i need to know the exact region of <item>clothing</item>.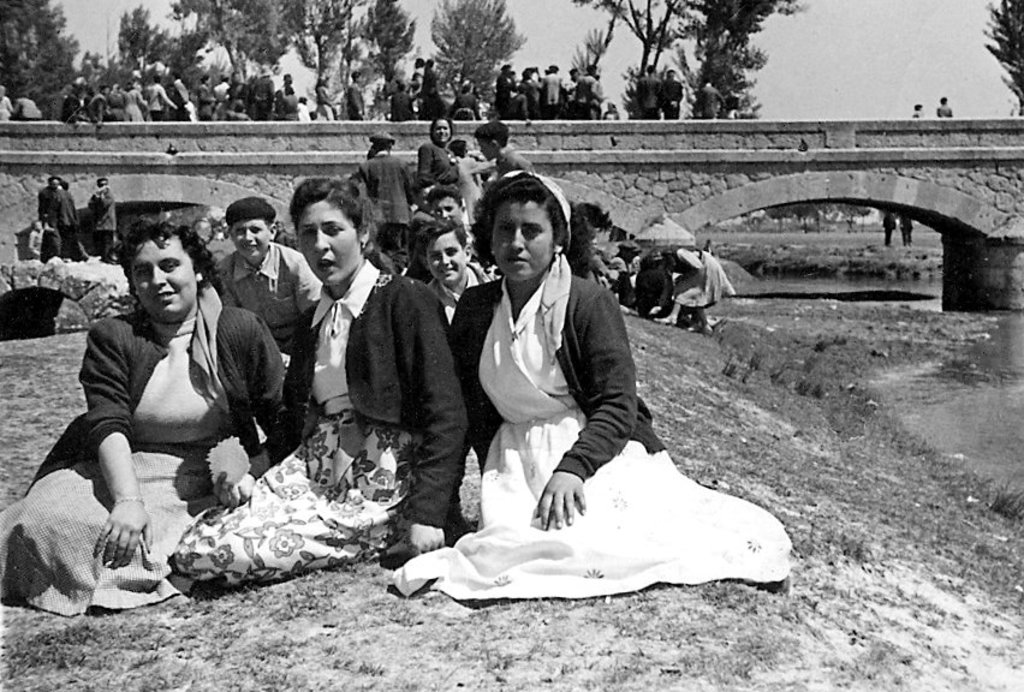
Region: 458/144/499/223.
